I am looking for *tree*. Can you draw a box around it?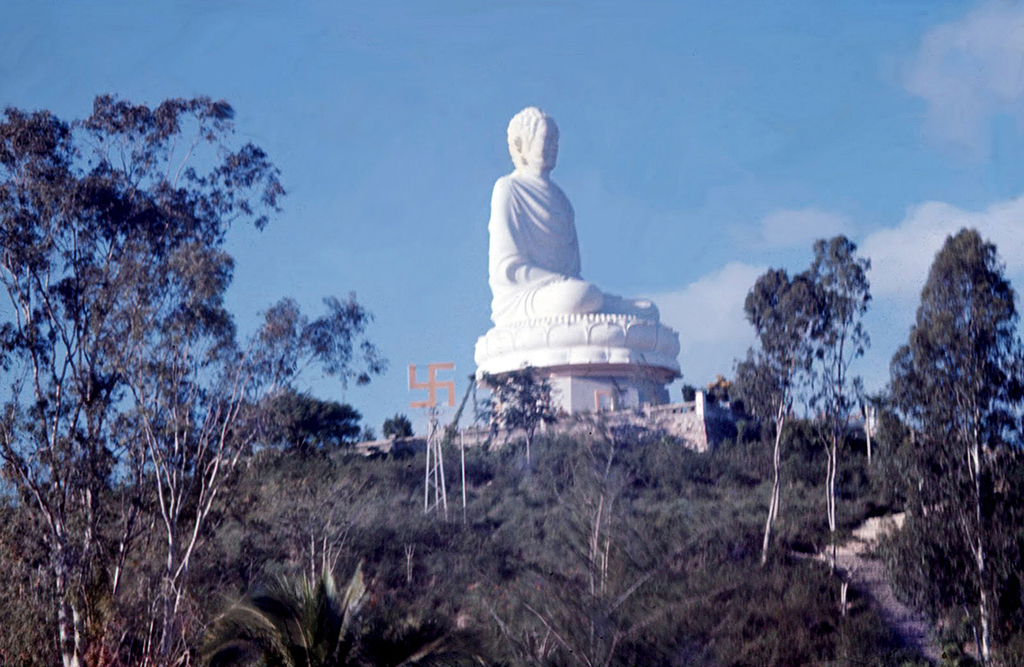
Sure, the bounding box is box=[500, 363, 555, 456].
